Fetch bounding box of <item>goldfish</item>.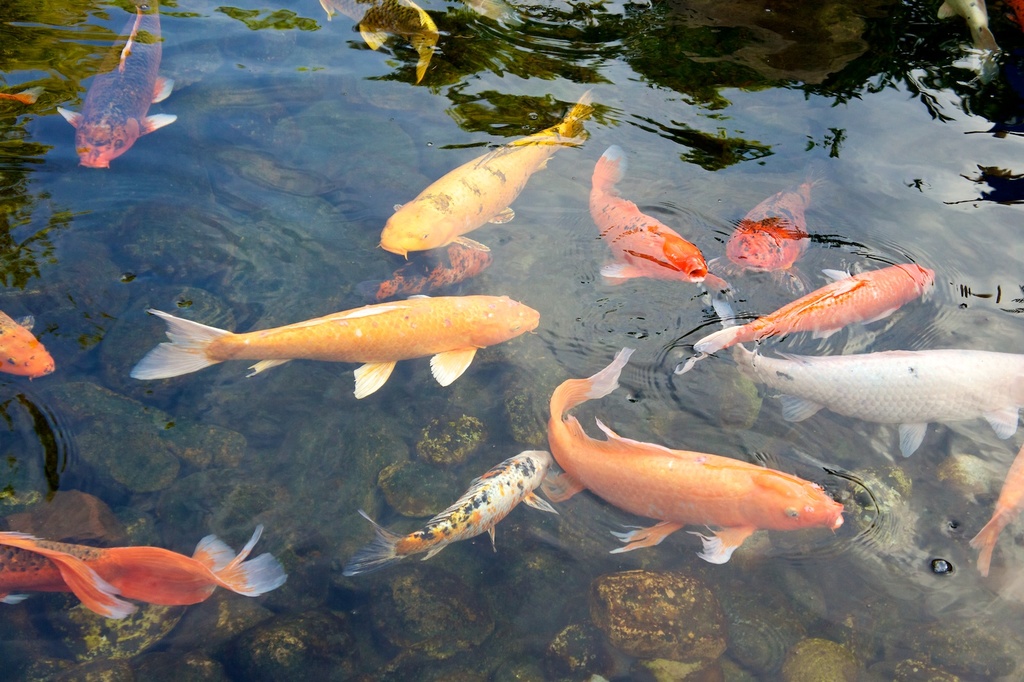
Bbox: pyautogui.locateOnScreen(696, 263, 940, 361).
